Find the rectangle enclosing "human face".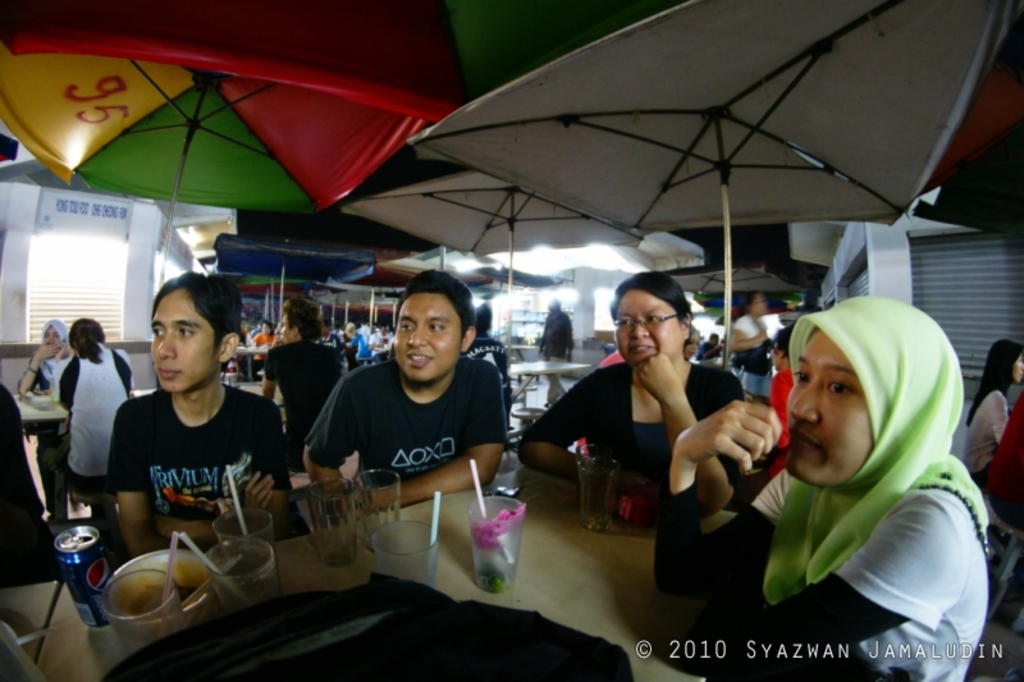
bbox=(787, 330, 869, 490).
